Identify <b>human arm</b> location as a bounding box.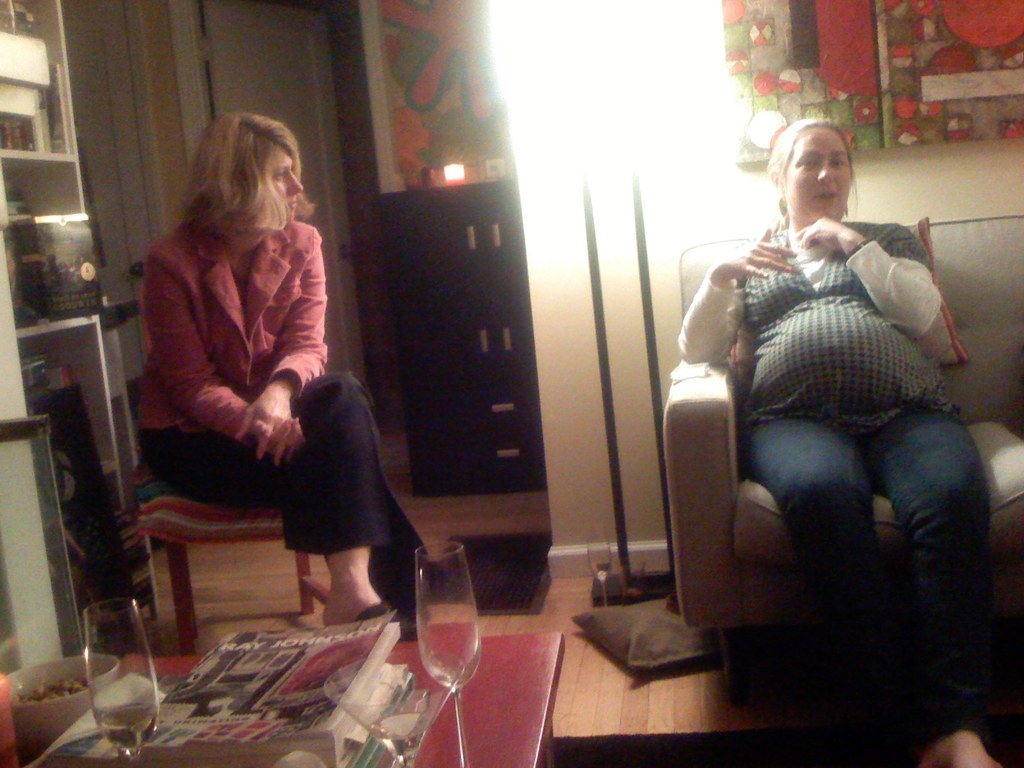
[852,215,938,327].
